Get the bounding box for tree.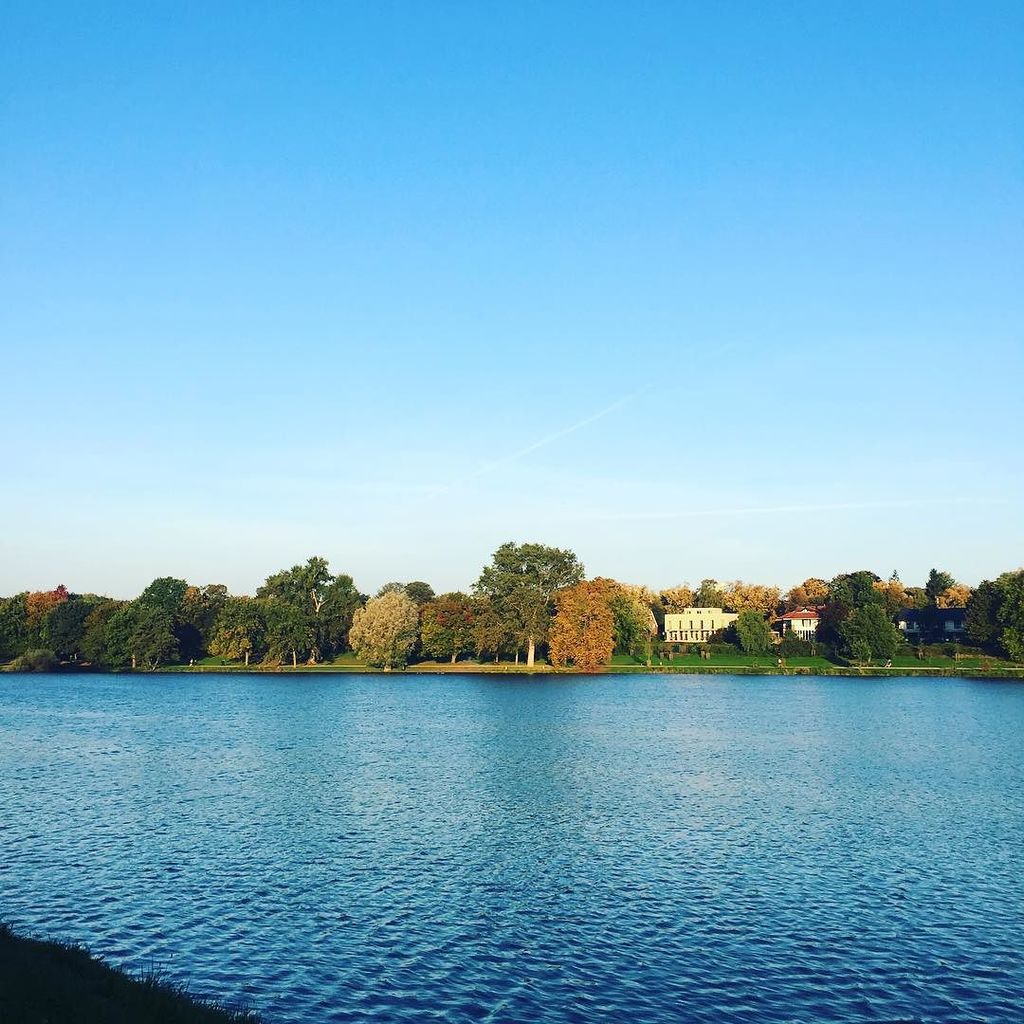
[348,586,417,675].
